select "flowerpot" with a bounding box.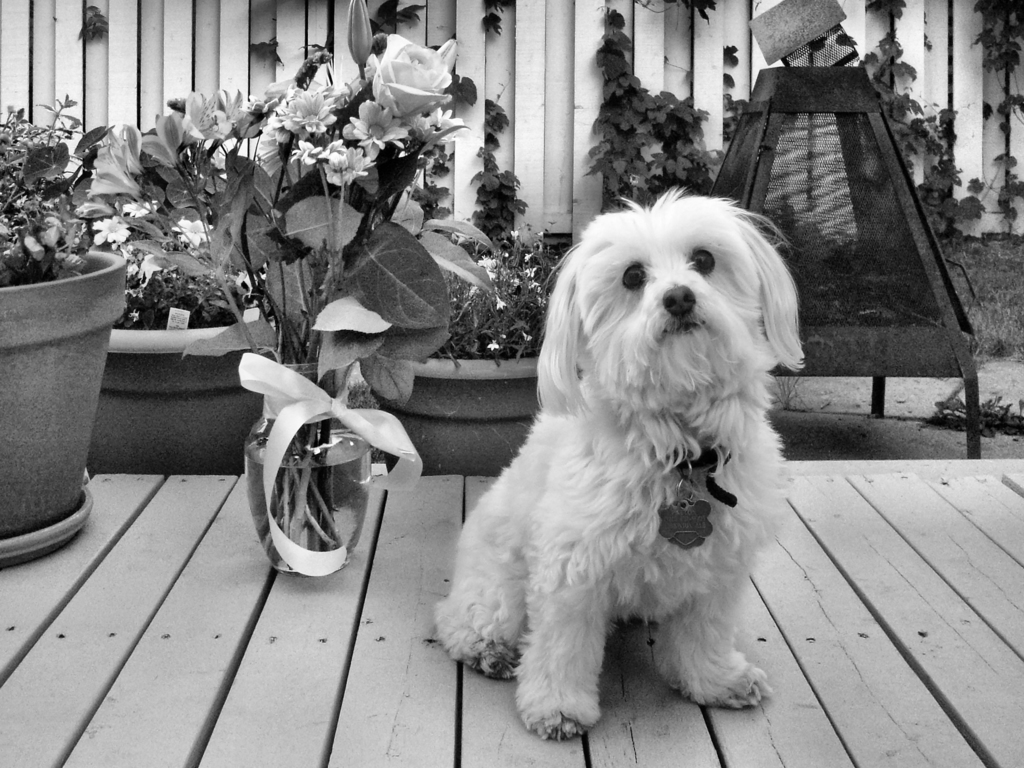
bbox(86, 326, 277, 483).
